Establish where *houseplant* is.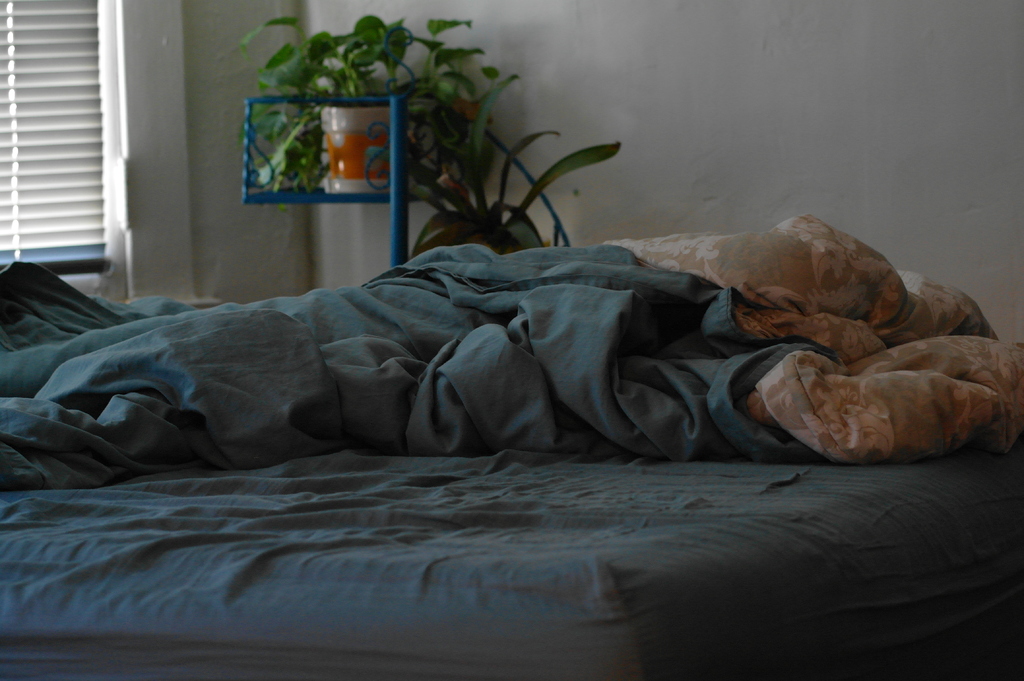
Established at 394/0/522/189.
